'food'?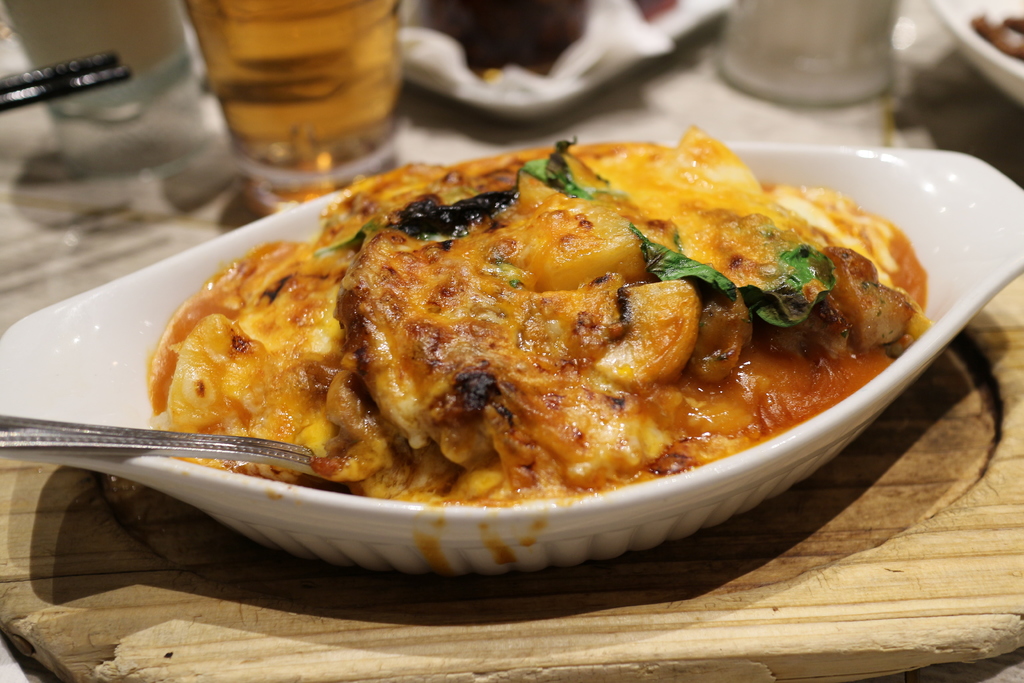
157/122/916/525
